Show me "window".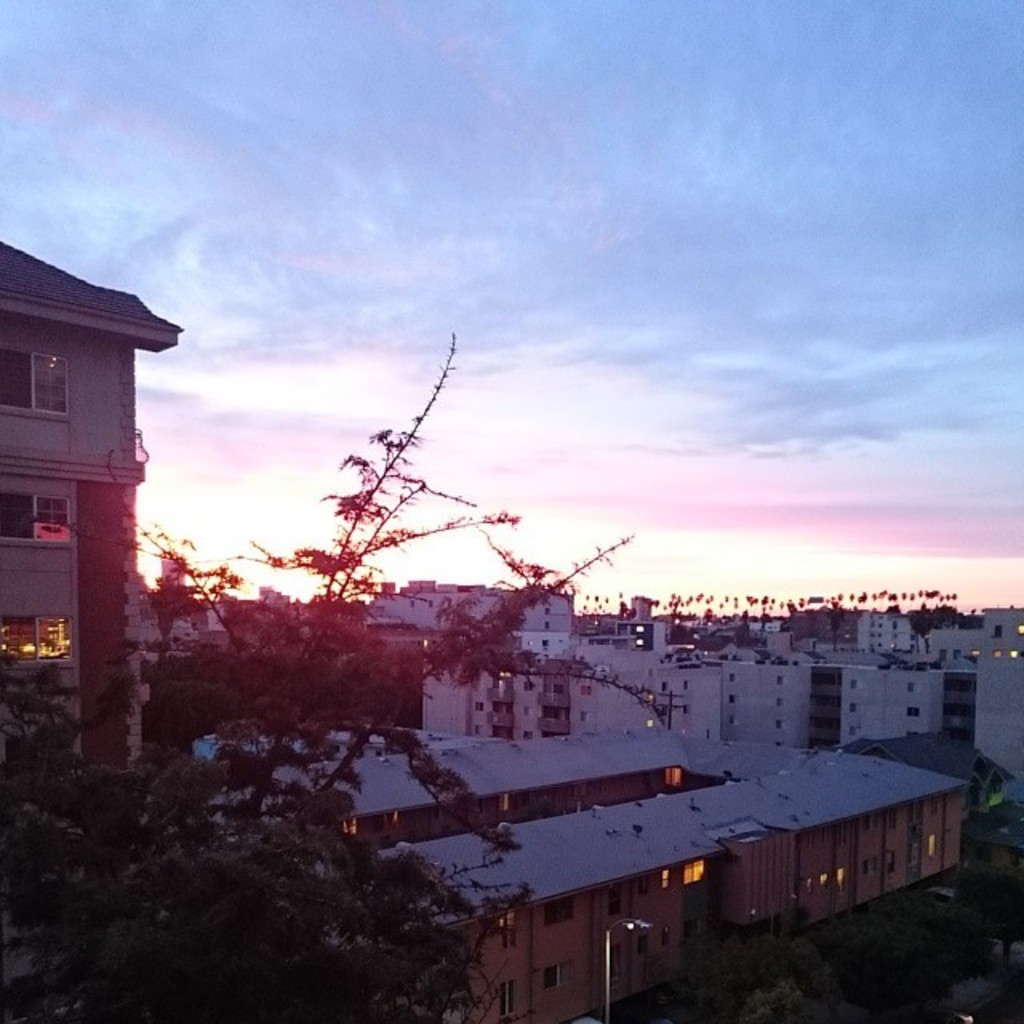
"window" is here: [850, 678, 861, 741].
